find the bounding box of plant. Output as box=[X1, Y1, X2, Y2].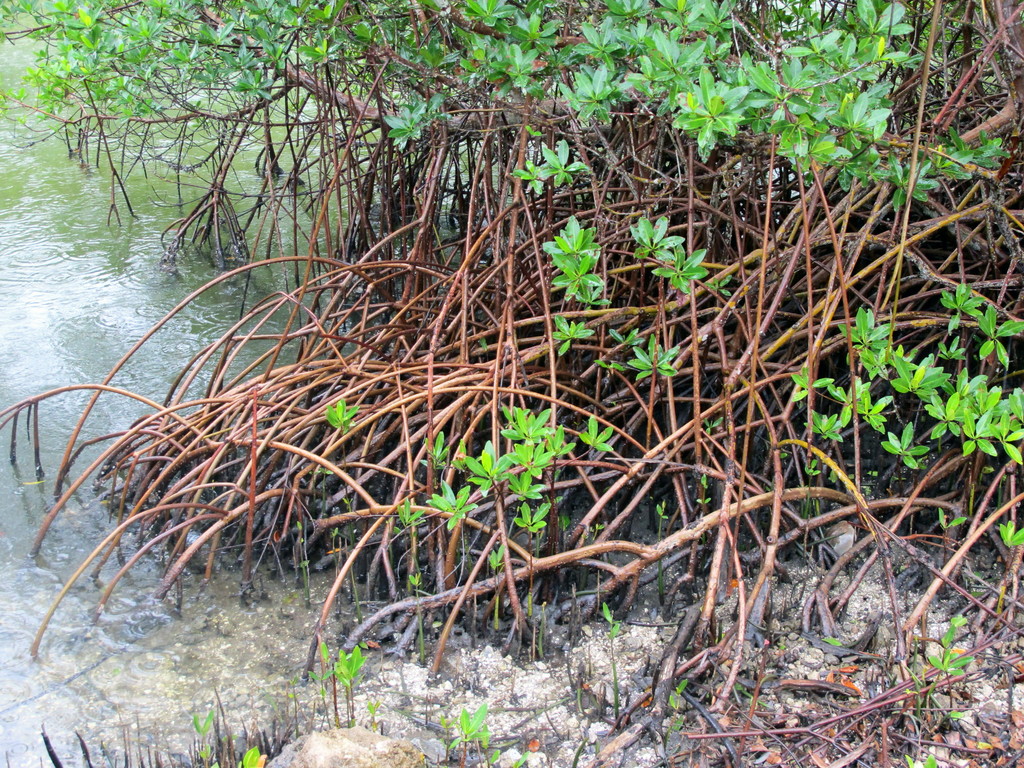
box=[597, 353, 618, 389].
